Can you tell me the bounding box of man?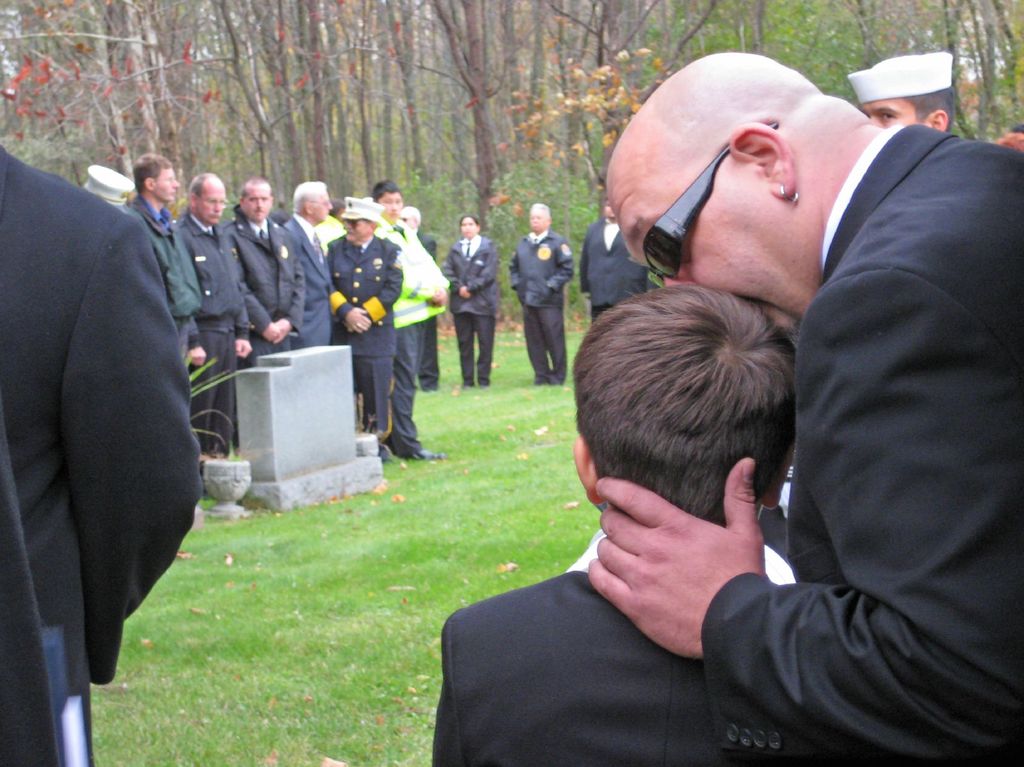
BBox(387, 186, 450, 460).
